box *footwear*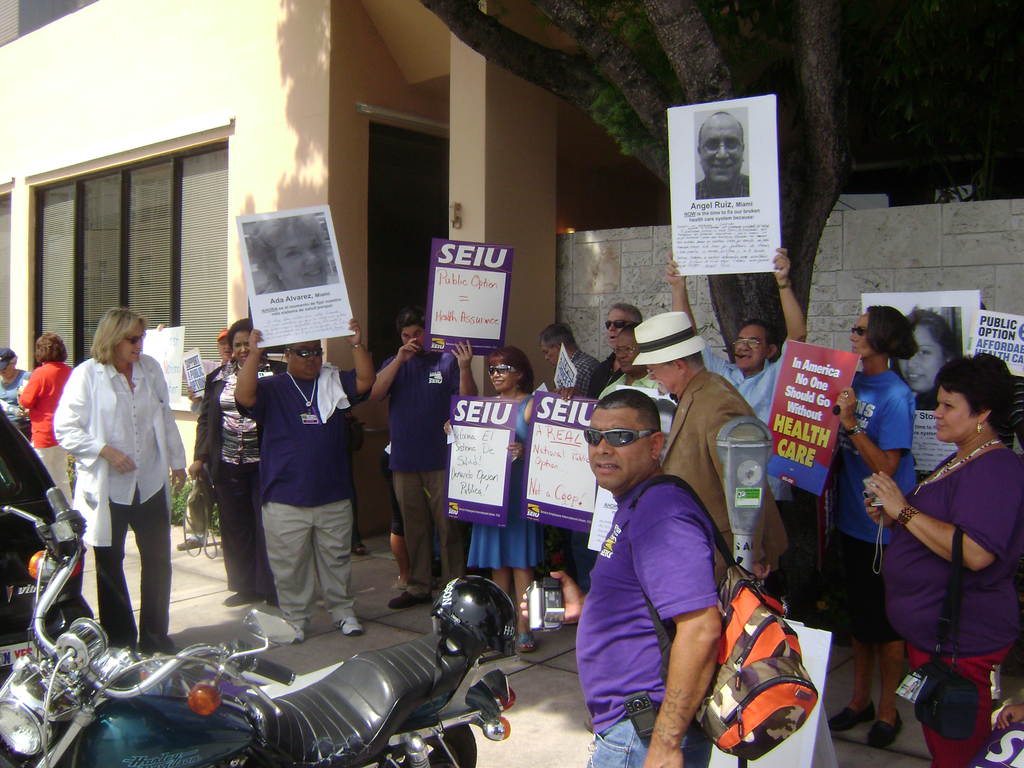
Rect(517, 630, 537, 654)
